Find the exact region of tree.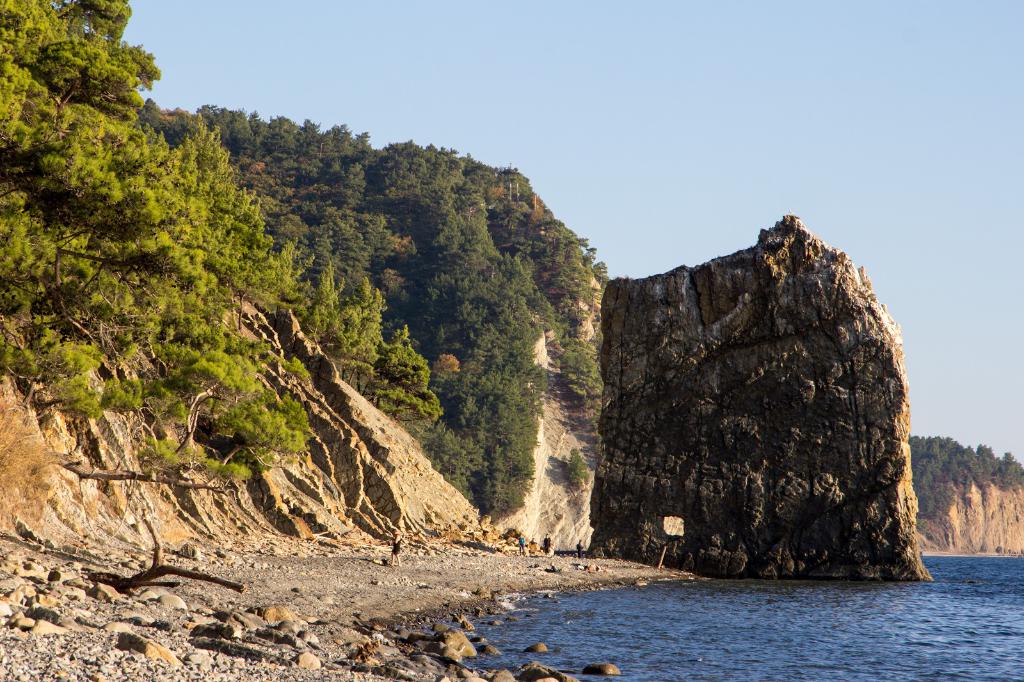
Exact region: select_region(321, 167, 367, 215).
